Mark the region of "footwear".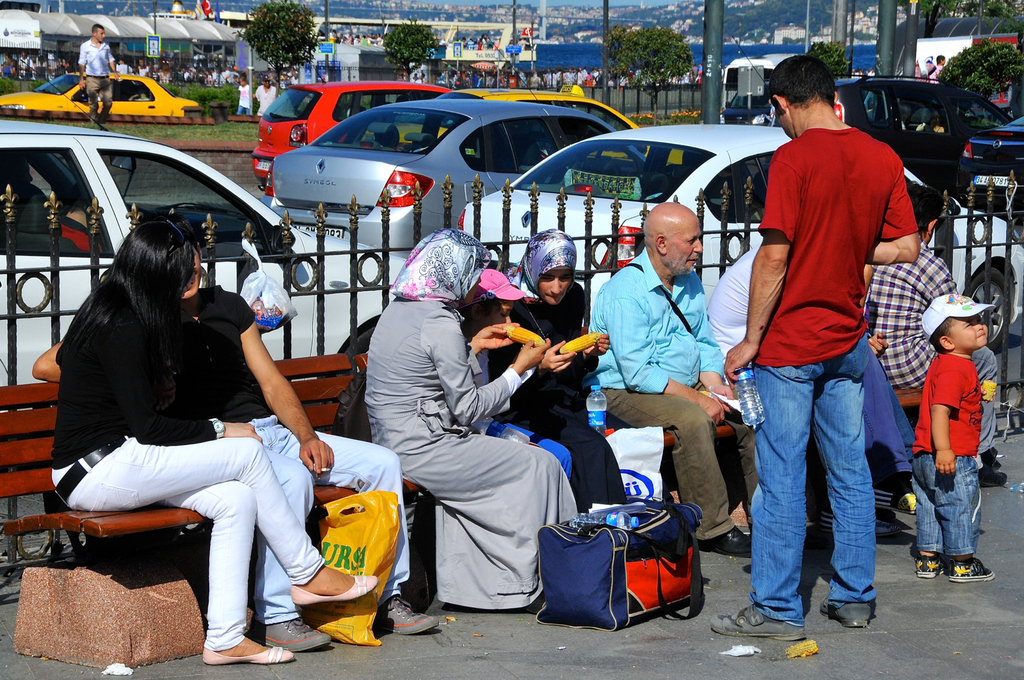
Region: (817,602,872,627).
